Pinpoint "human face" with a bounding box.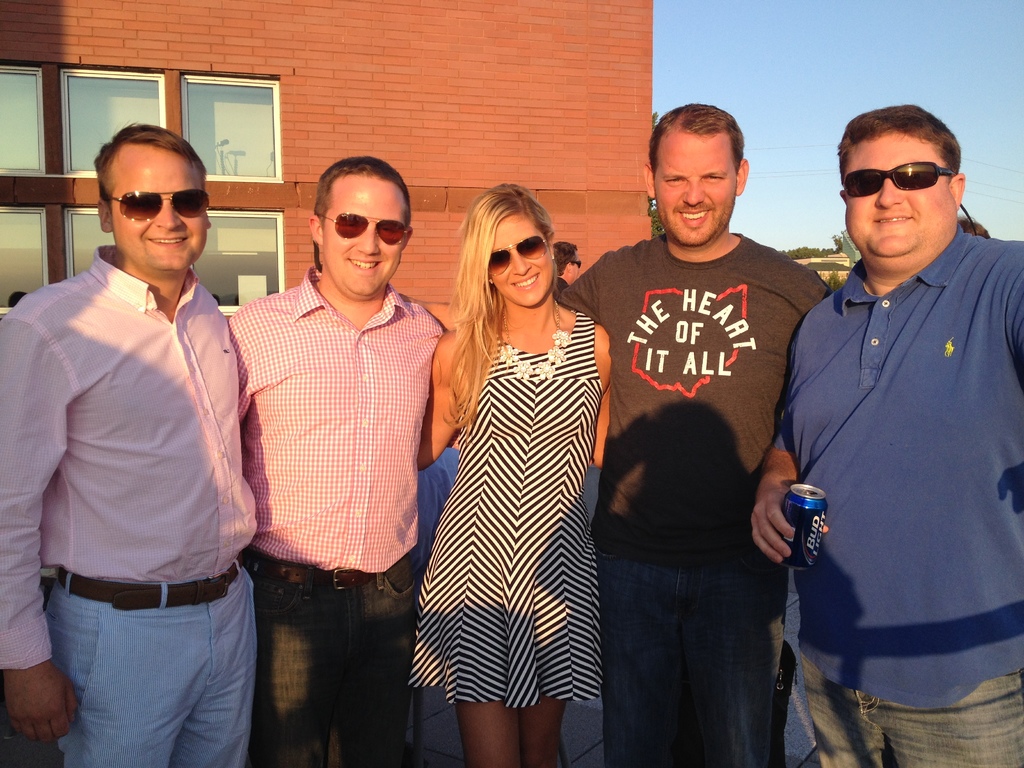
110,148,204,270.
